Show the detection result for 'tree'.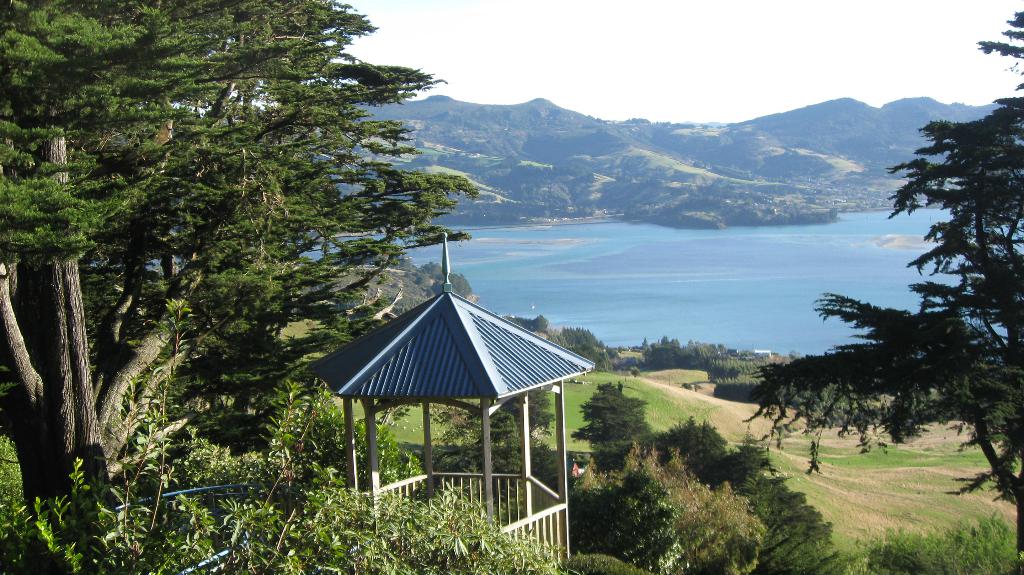
[left=748, top=6, right=1023, bottom=569].
